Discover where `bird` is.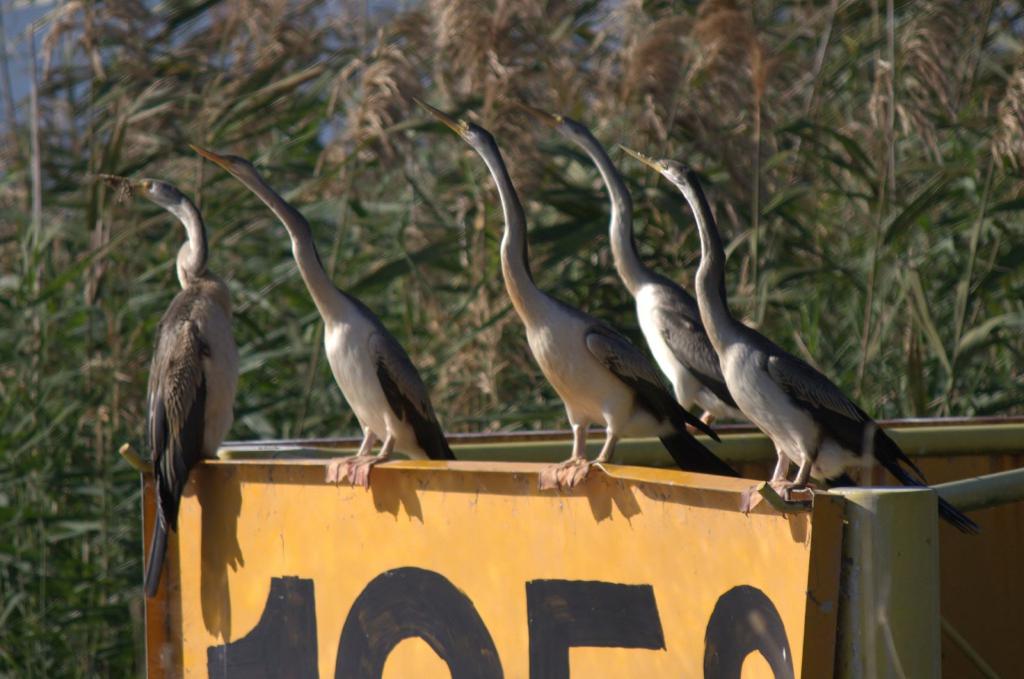
Discovered at <box>90,172,251,606</box>.
